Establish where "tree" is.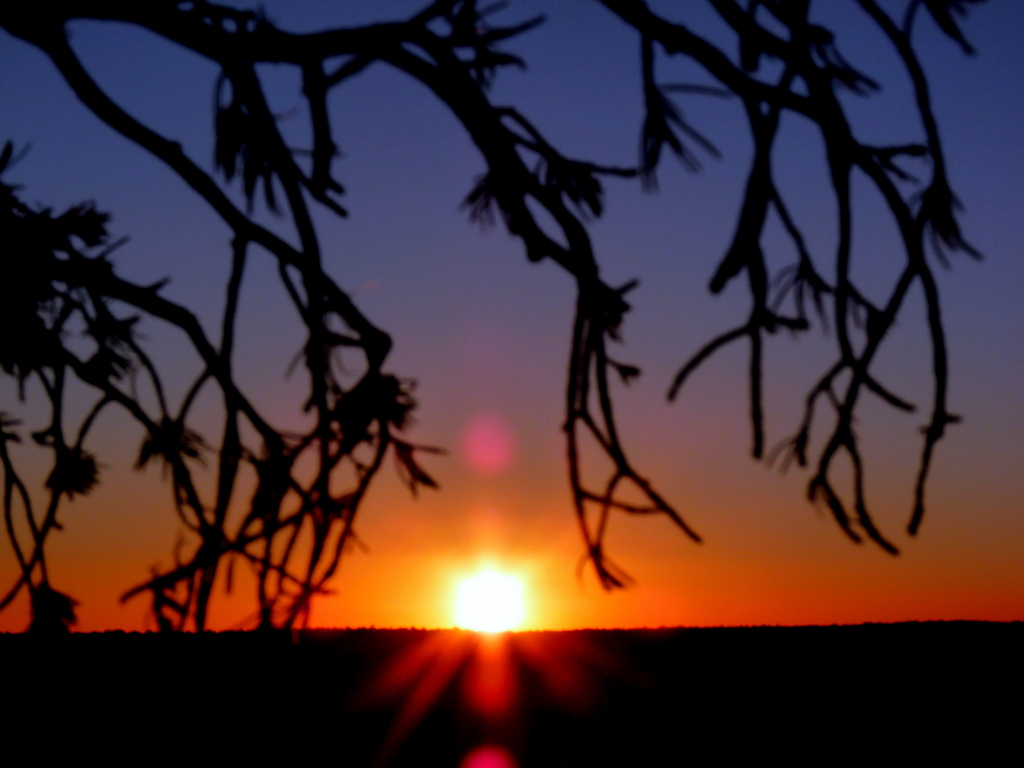
Established at x1=0 y1=0 x2=997 y2=675.
